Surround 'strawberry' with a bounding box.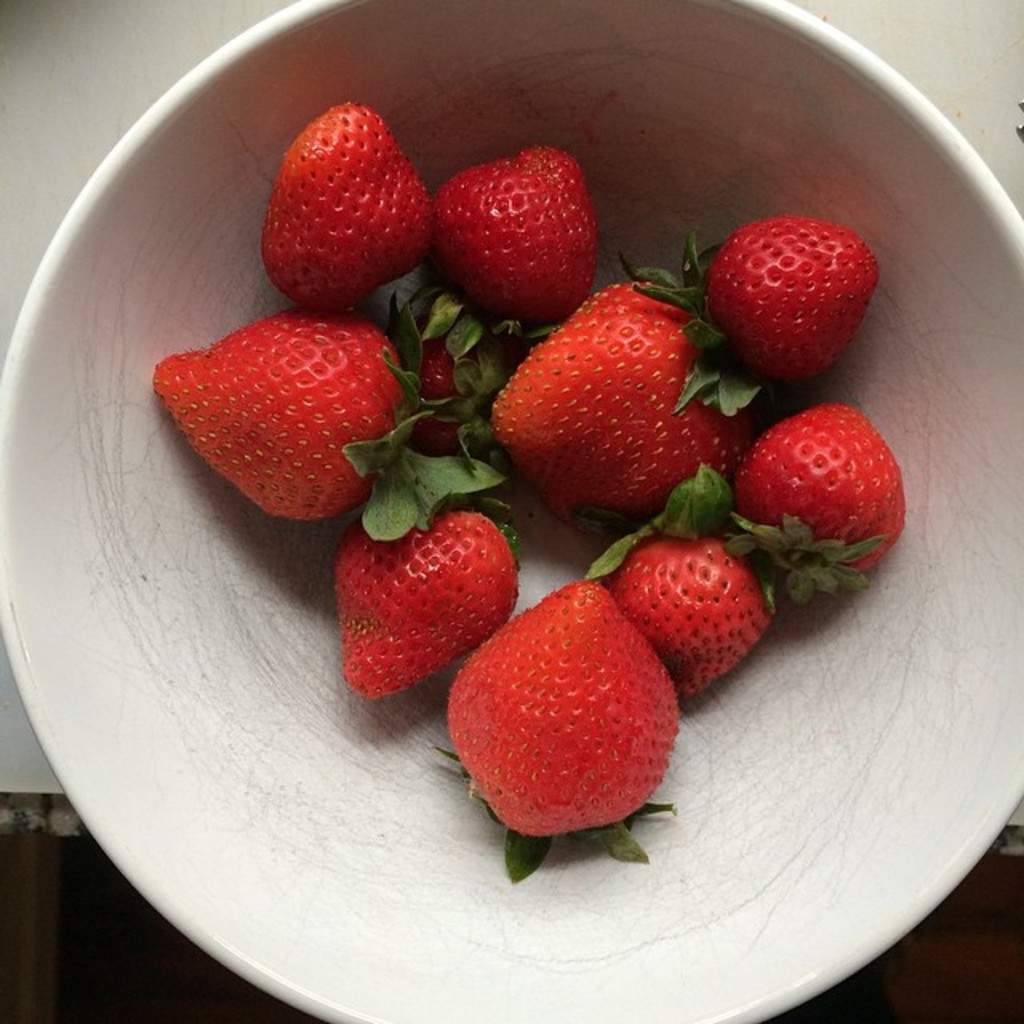
BBox(738, 398, 907, 597).
